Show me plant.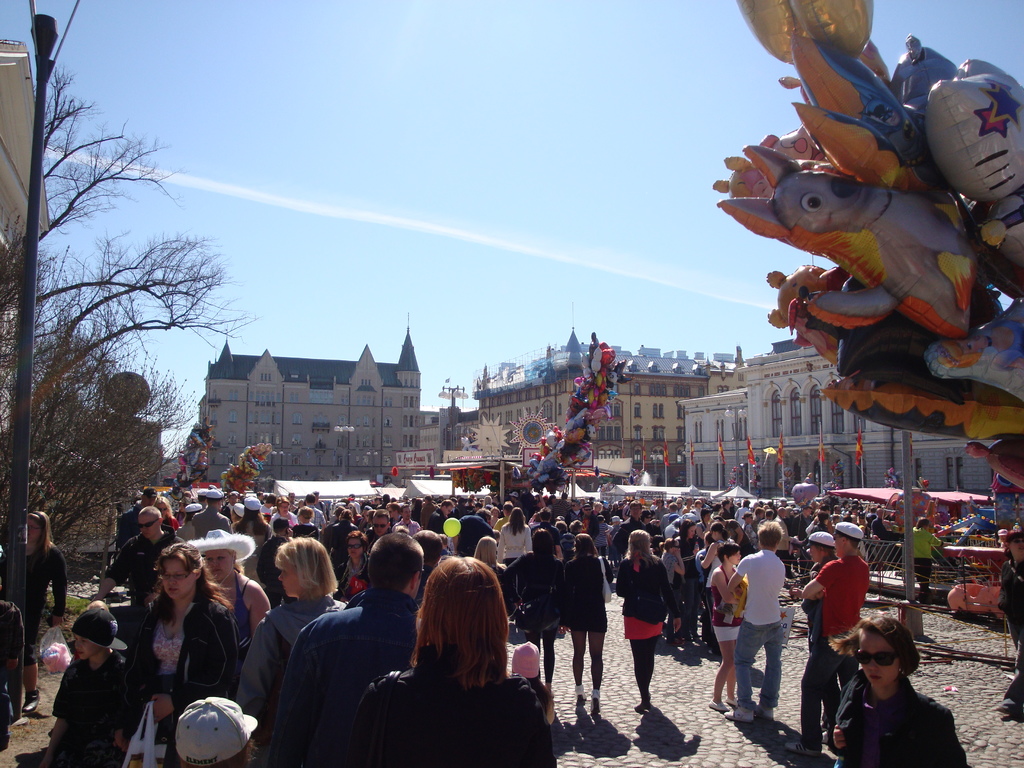
plant is here: 0:212:207:594.
